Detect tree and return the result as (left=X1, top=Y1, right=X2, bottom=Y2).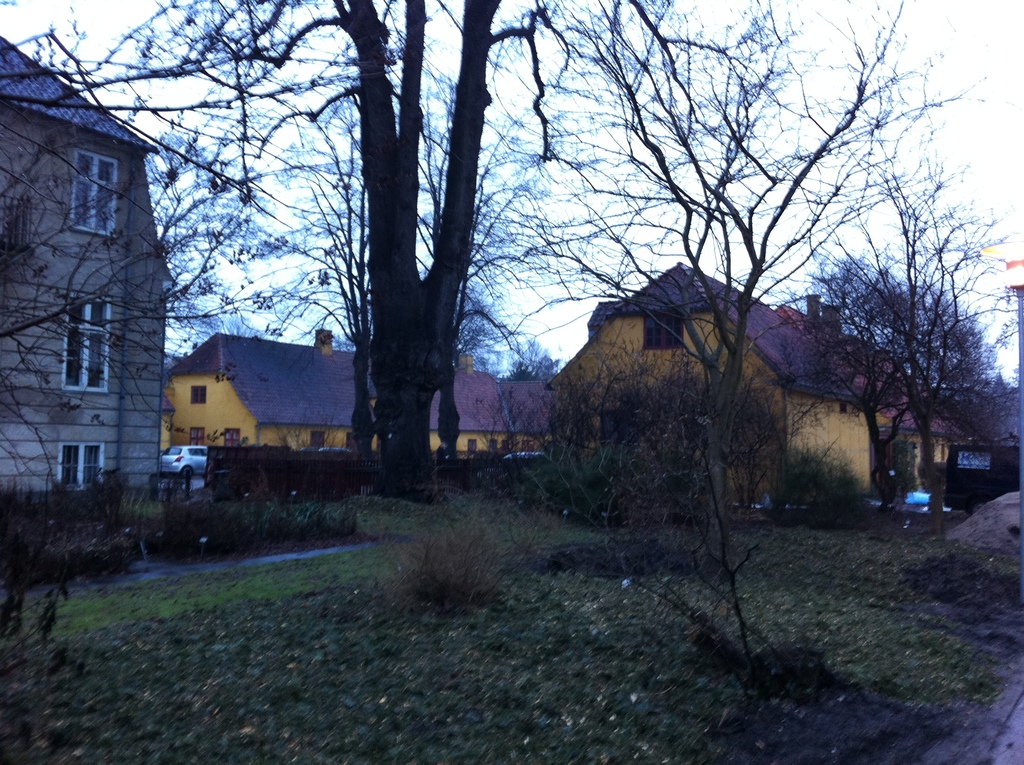
(left=782, top=161, right=991, bottom=524).
